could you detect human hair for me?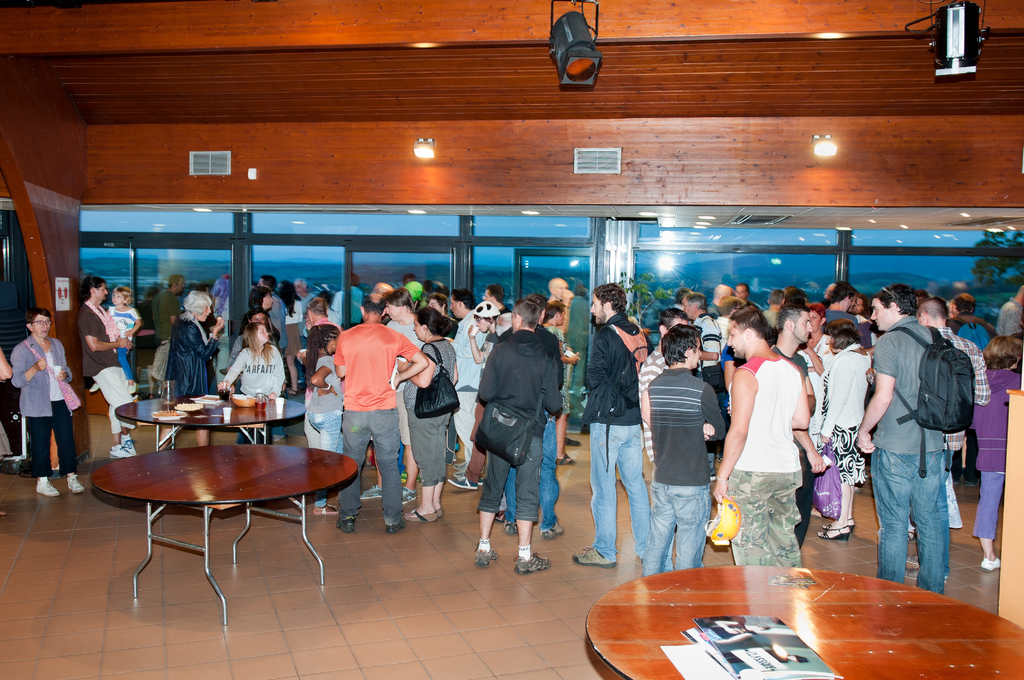
Detection result: box(736, 280, 751, 298).
